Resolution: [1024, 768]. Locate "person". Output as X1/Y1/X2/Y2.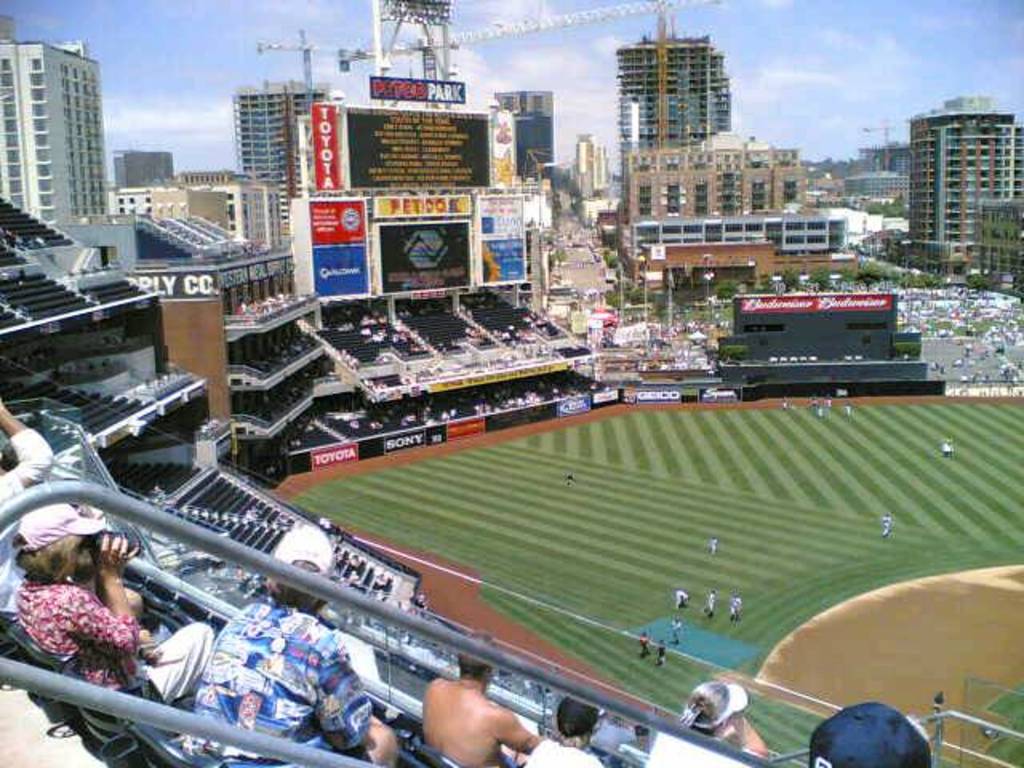
781/397/786/406.
